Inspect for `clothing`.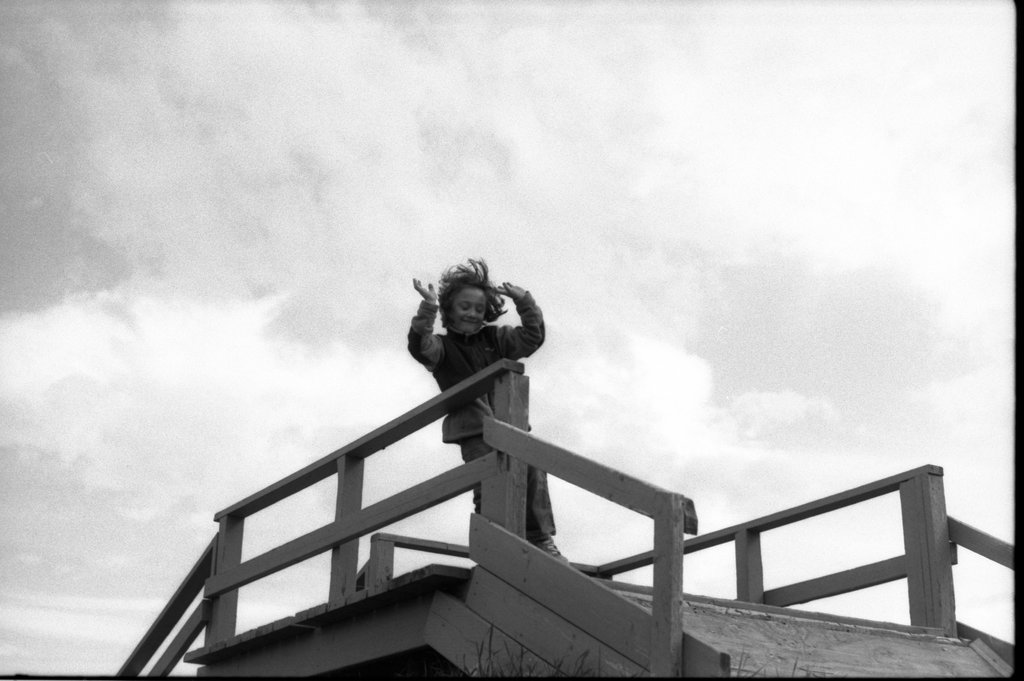
Inspection: [x1=458, y1=432, x2=559, y2=545].
